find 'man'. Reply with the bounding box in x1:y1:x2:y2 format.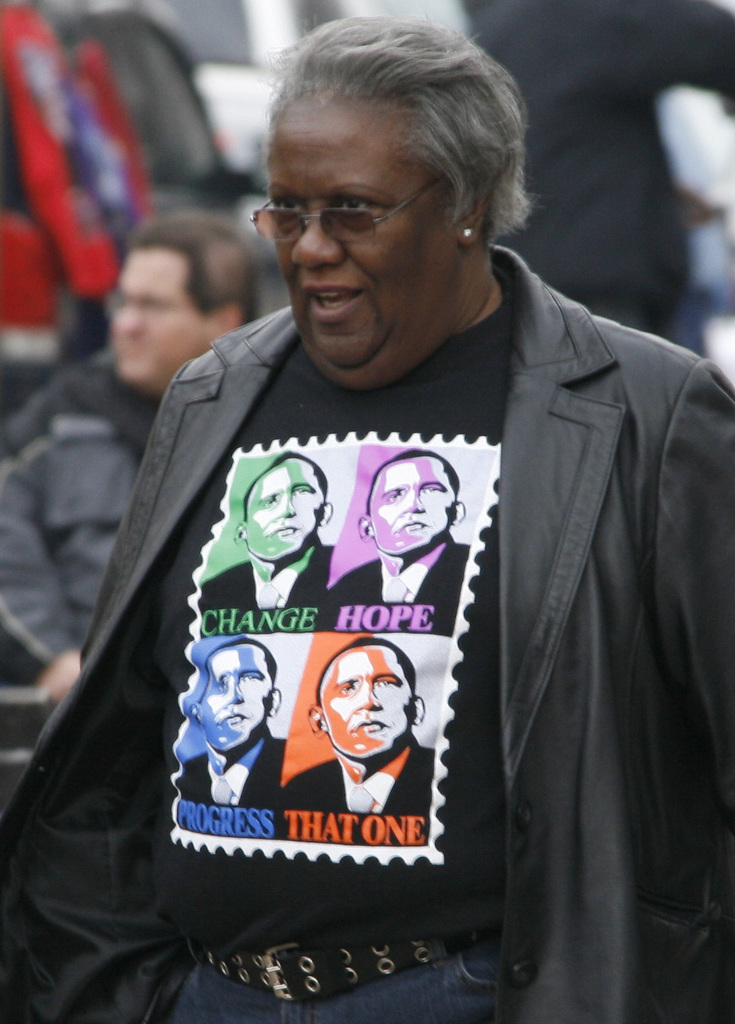
0:209:267:802.
